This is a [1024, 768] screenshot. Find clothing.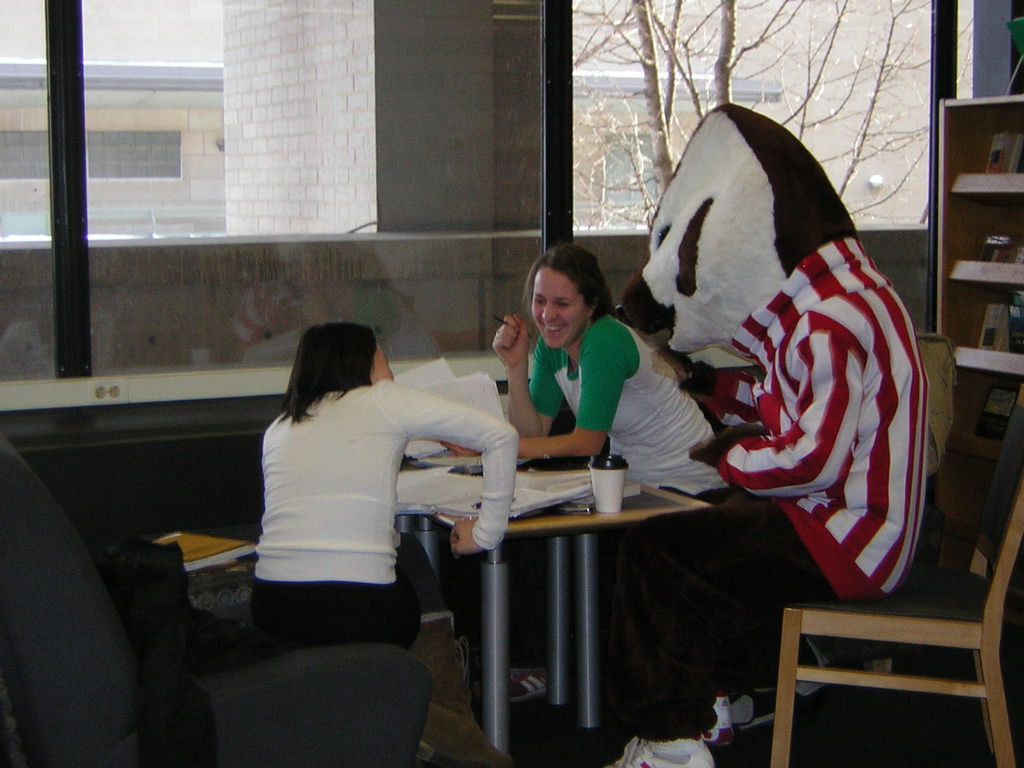
Bounding box: l=215, t=332, r=489, b=655.
